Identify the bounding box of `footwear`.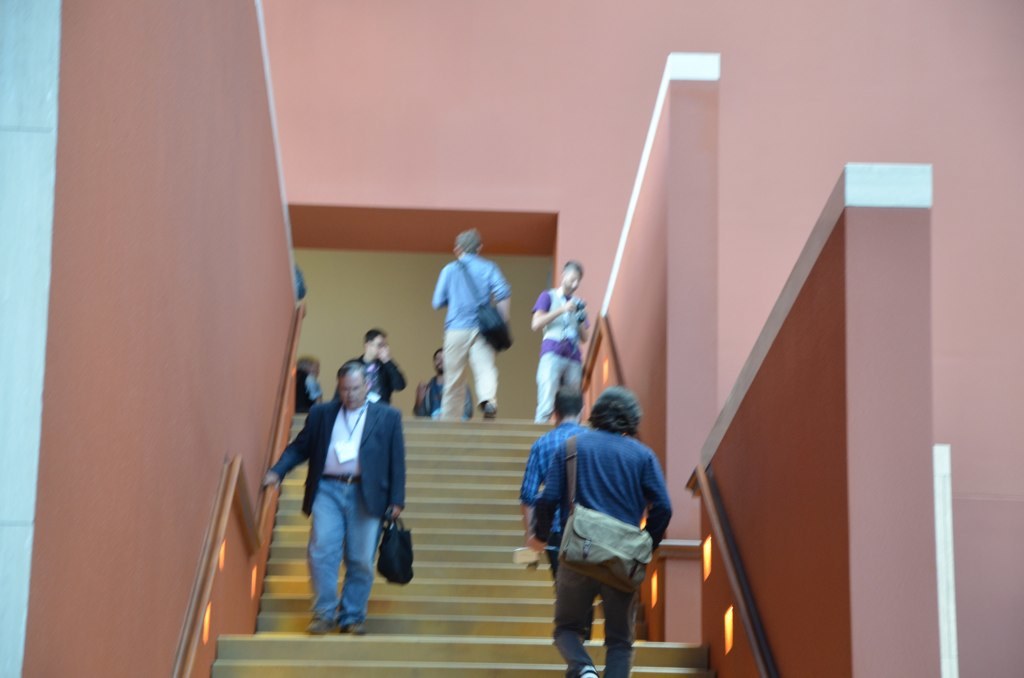
{"x1": 478, "y1": 395, "x2": 497, "y2": 421}.
